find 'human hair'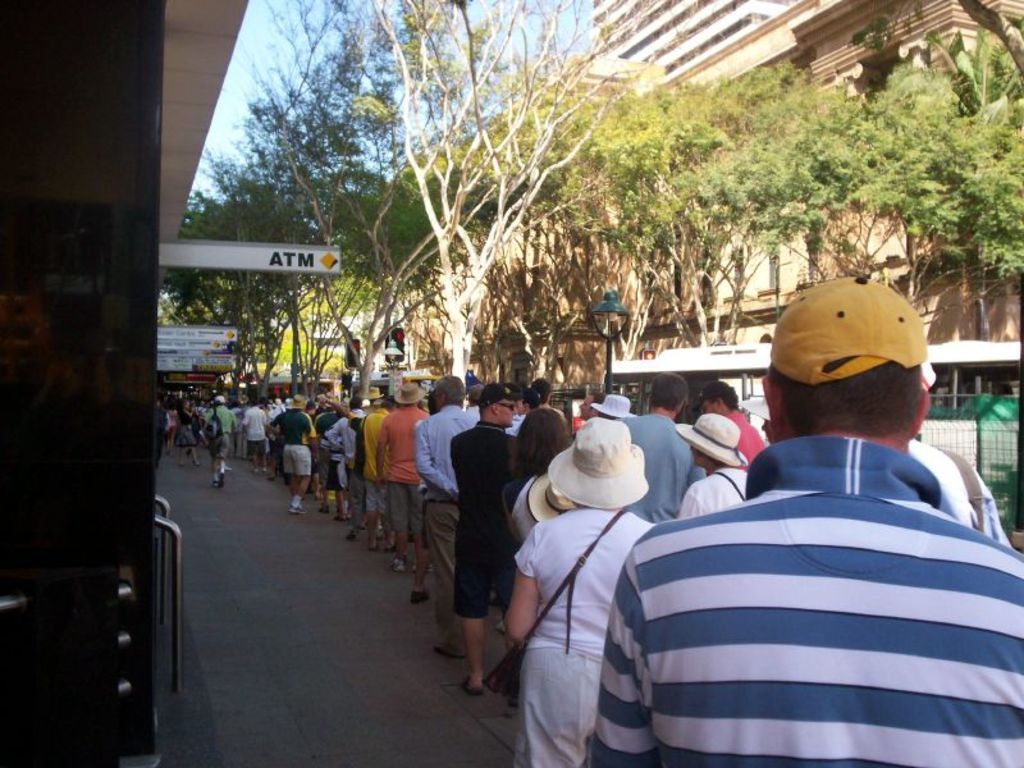
crop(434, 376, 467, 403)
